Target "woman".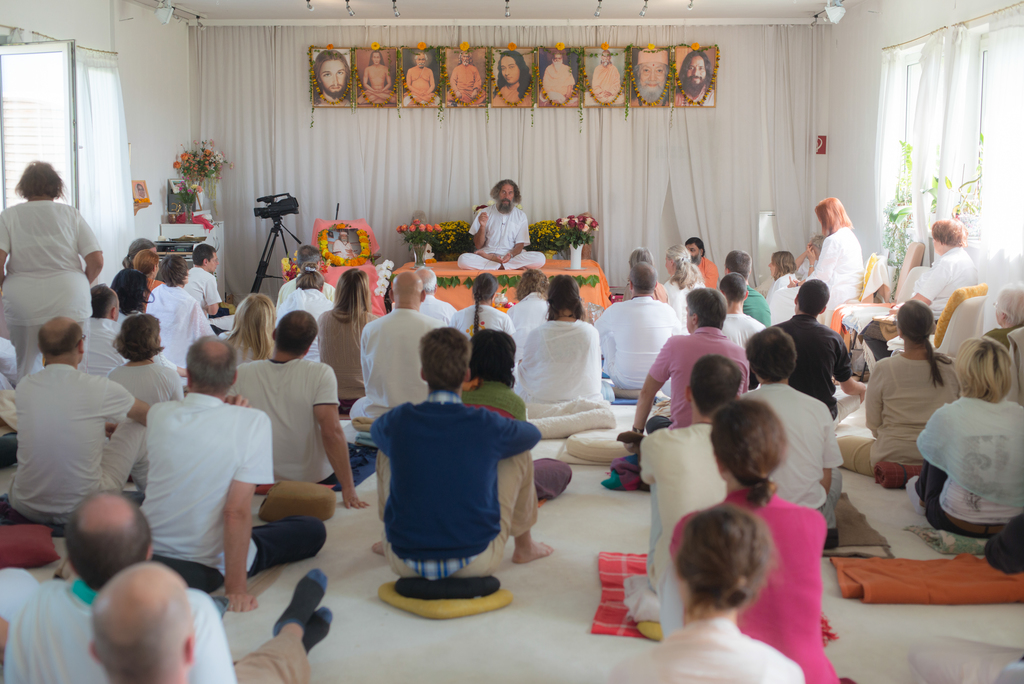
Target region: bbox=(607, 502, 809, 683).
